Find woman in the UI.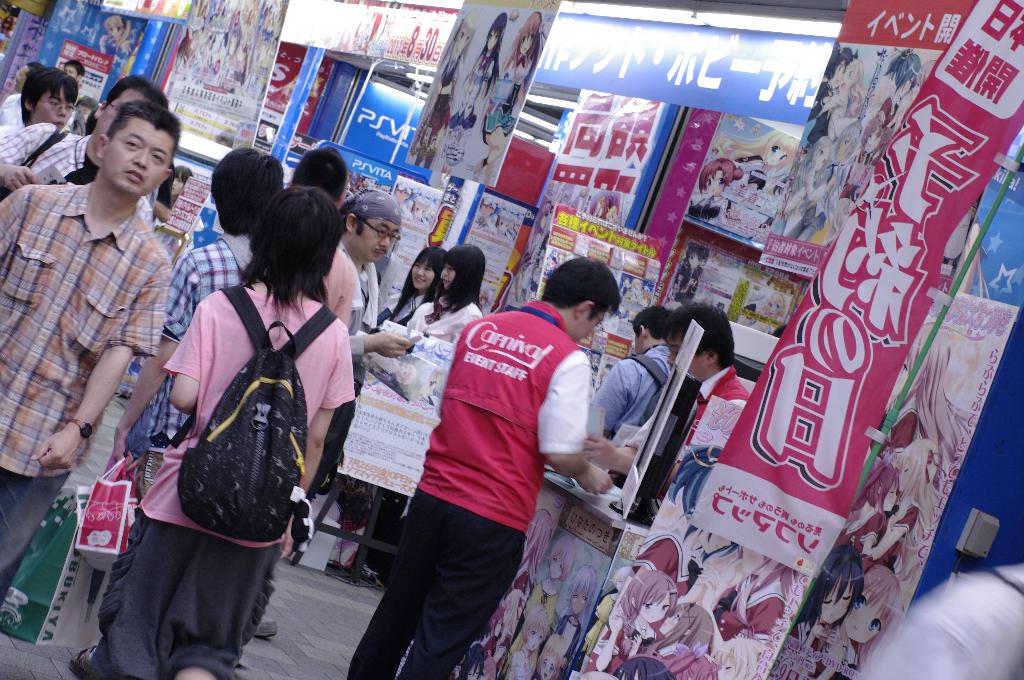
UI element at x1=472 y1=16 x2=545 y2=172.
